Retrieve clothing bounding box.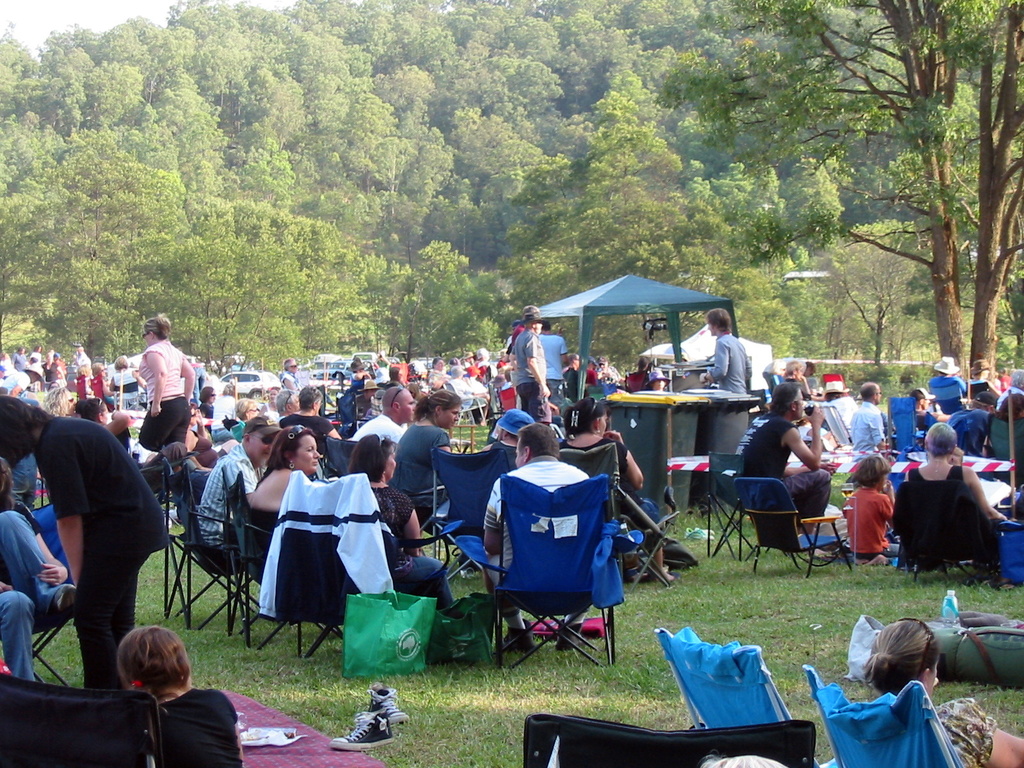
Bounding box: (913,456,995,565).
